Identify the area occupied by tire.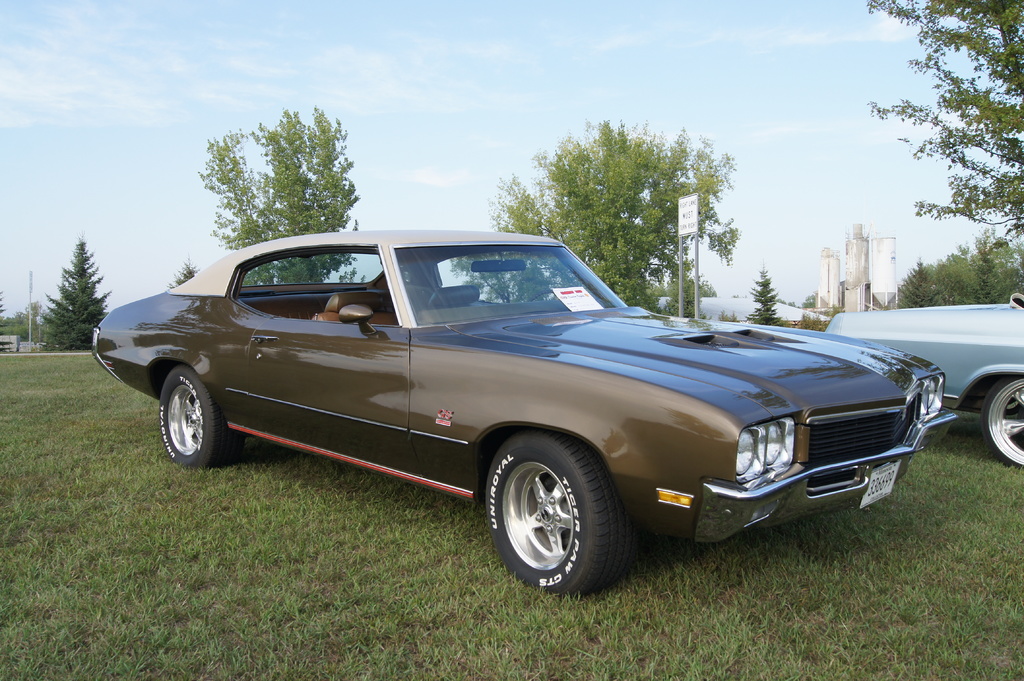
Area: detection(983, 369, 1023, 468).
